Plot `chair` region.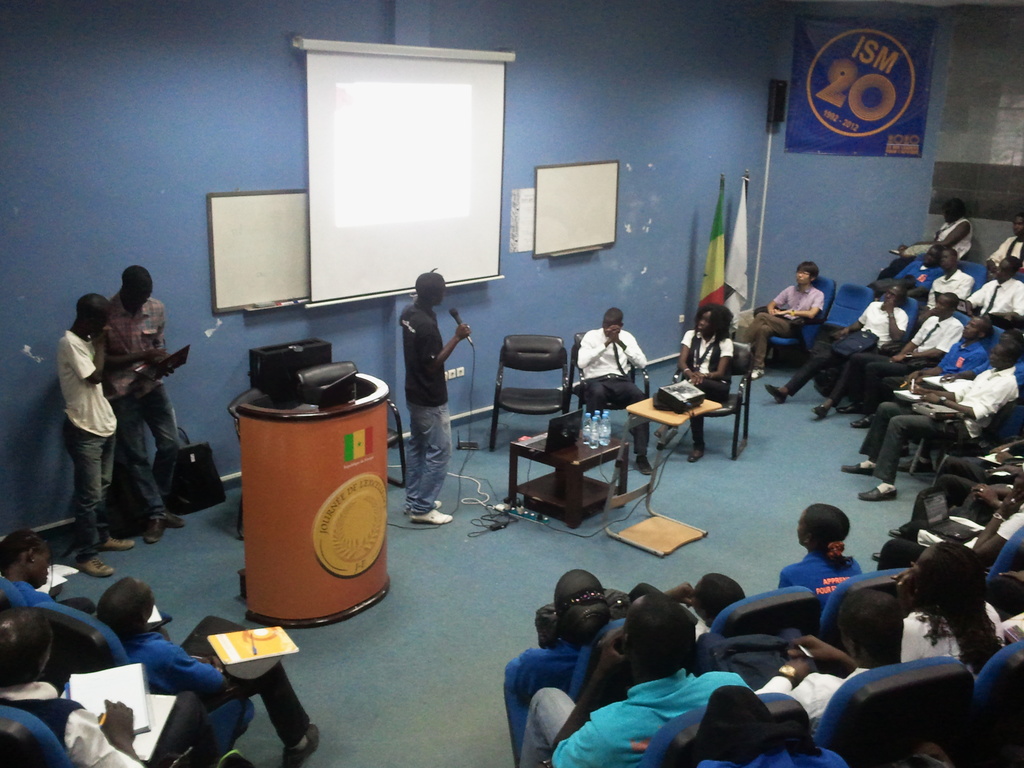
Plotted at 904, 364, 1023, 490.
